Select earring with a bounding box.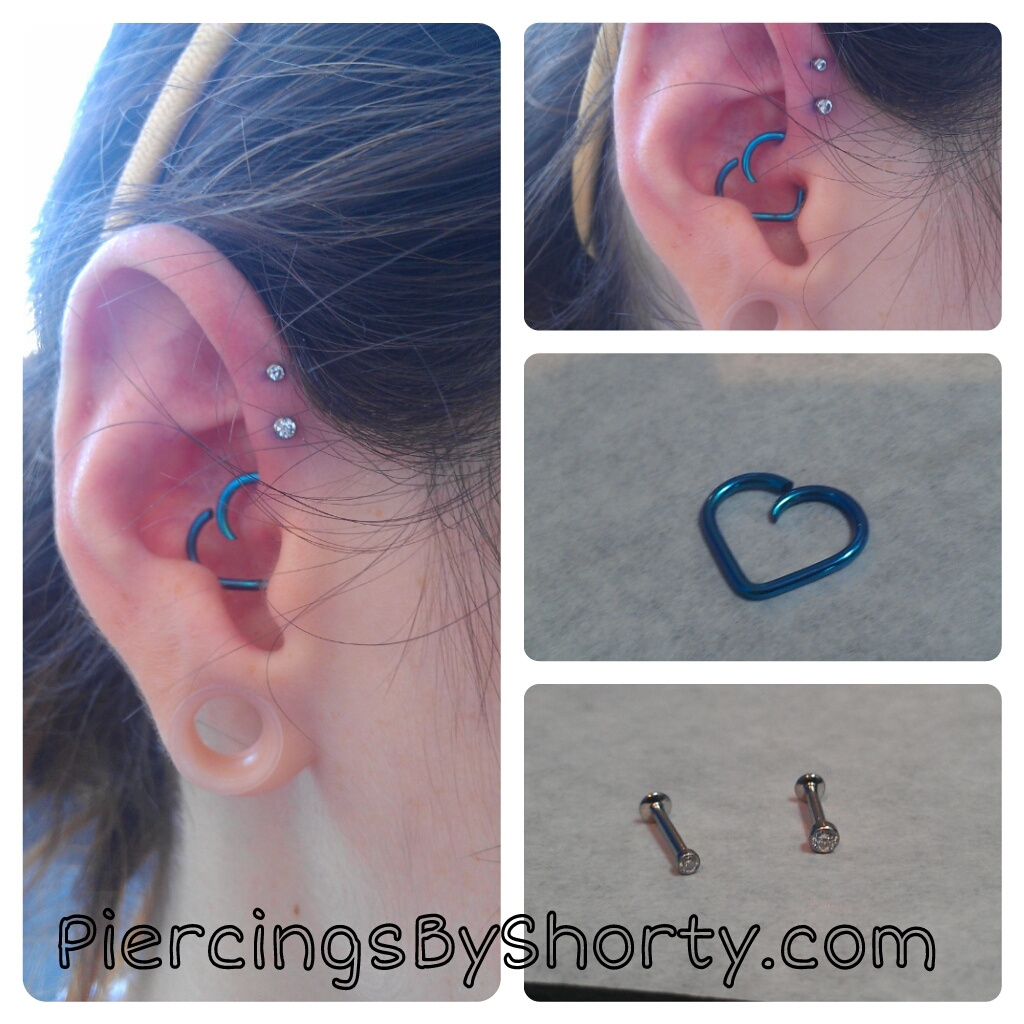
816:96:832:114.
